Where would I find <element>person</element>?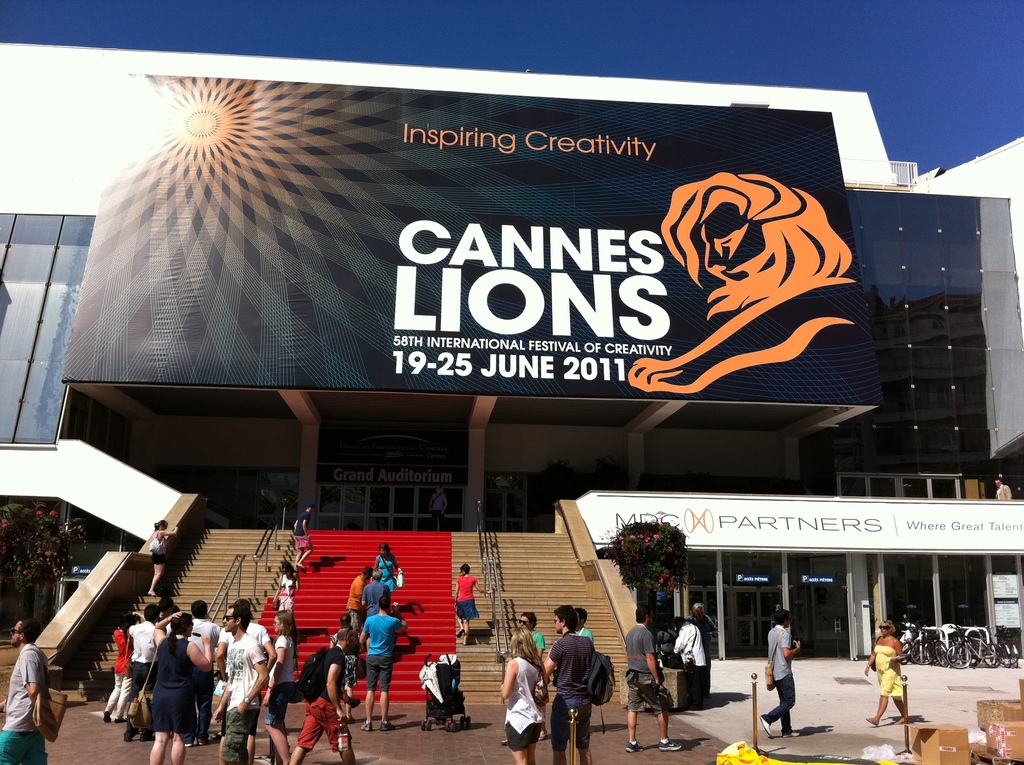
At <bbox>861, 618, 916, 726</bbox>.
